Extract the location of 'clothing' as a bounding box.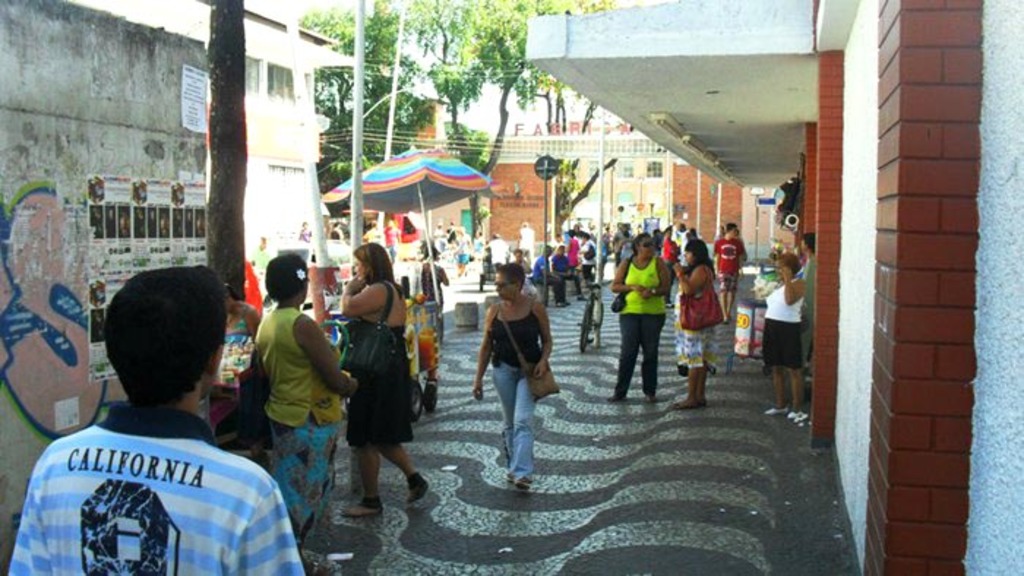
[332,272,423,465].
